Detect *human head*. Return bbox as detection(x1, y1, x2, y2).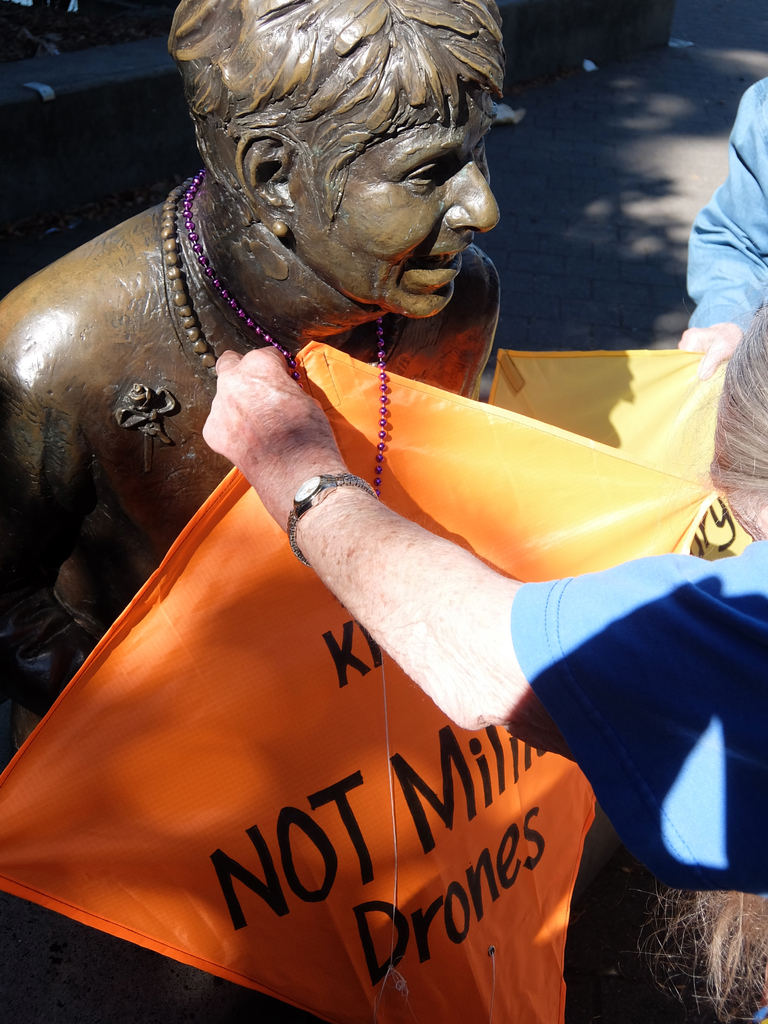
detection(163, 14, 512, 343).
